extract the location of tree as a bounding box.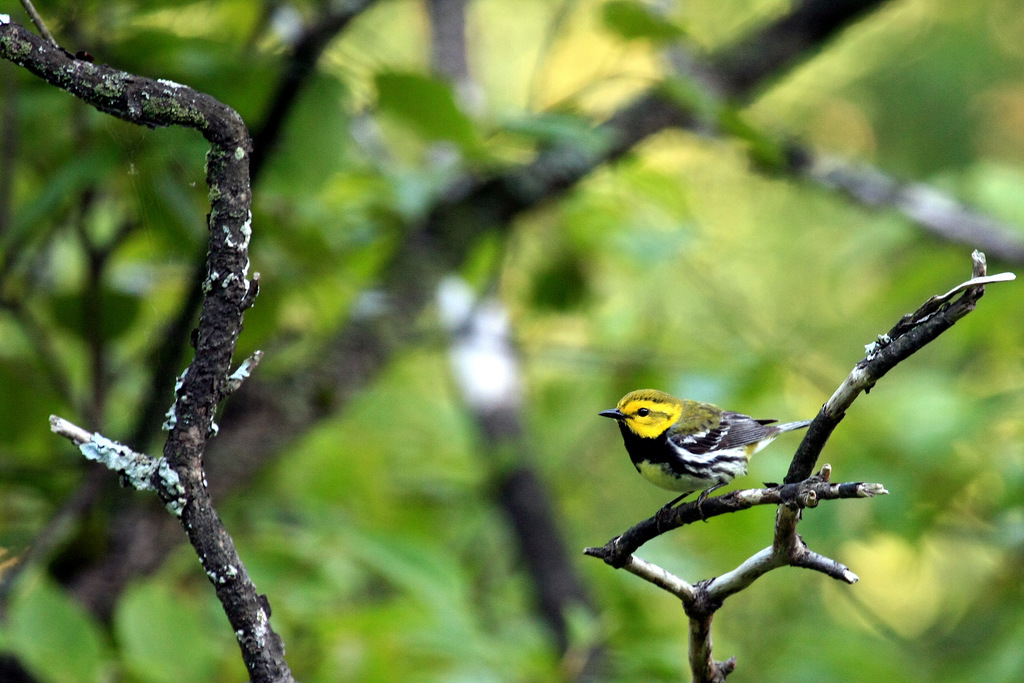
[0, 0, 1023, 682].
